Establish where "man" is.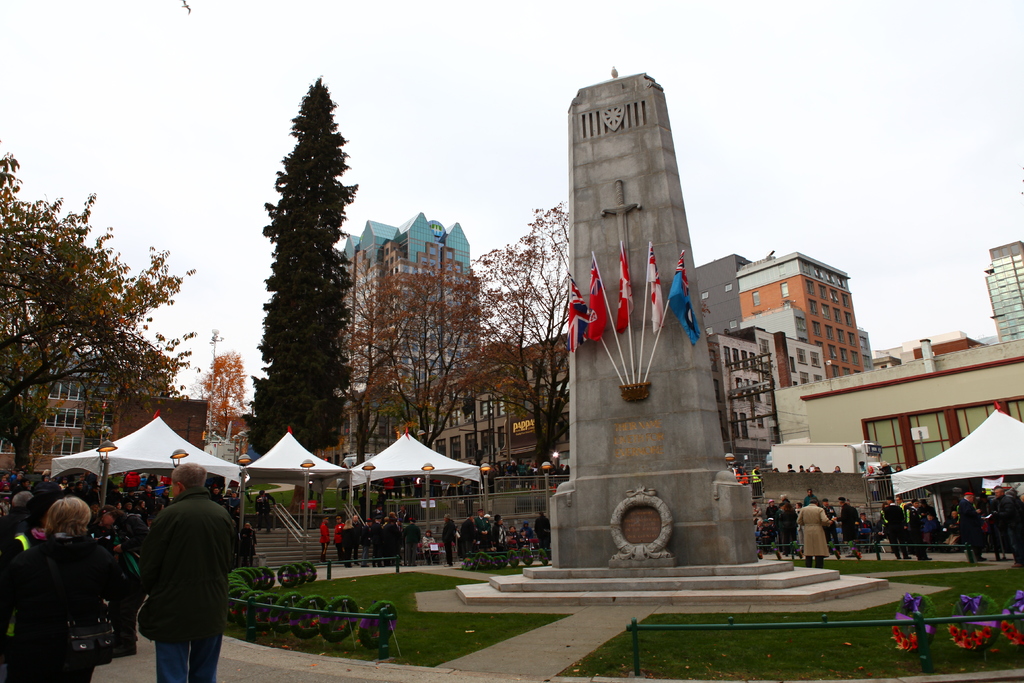
Established at x1=122, y1=475, x2=236, y2=679.
